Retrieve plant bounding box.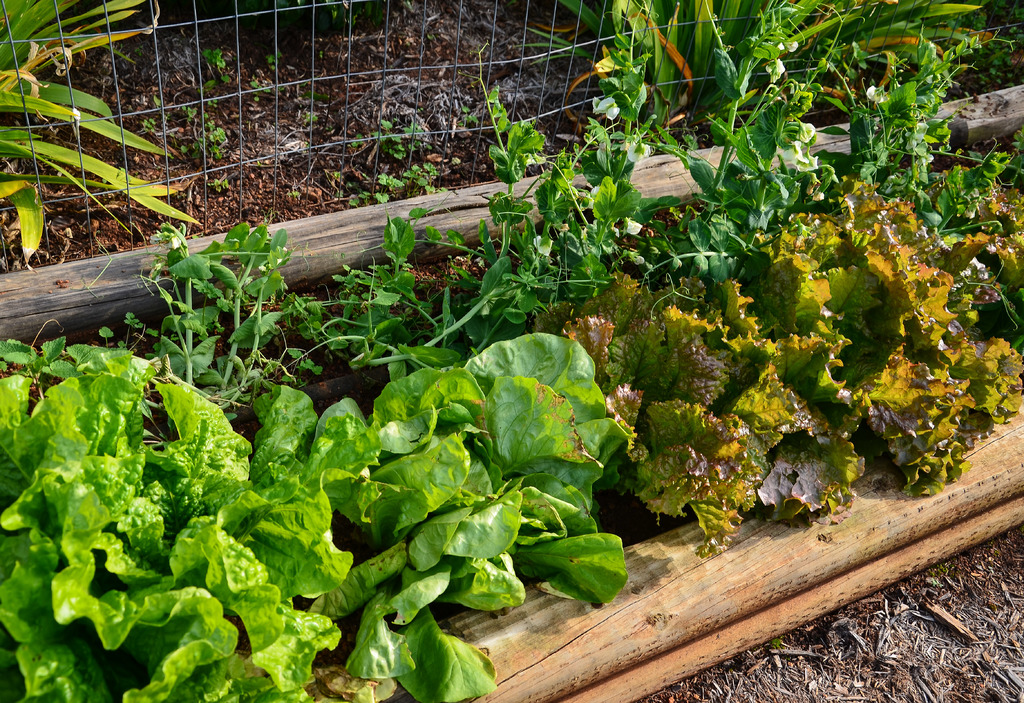
Bounding box: bbox=(0, 0, 205, 268).
